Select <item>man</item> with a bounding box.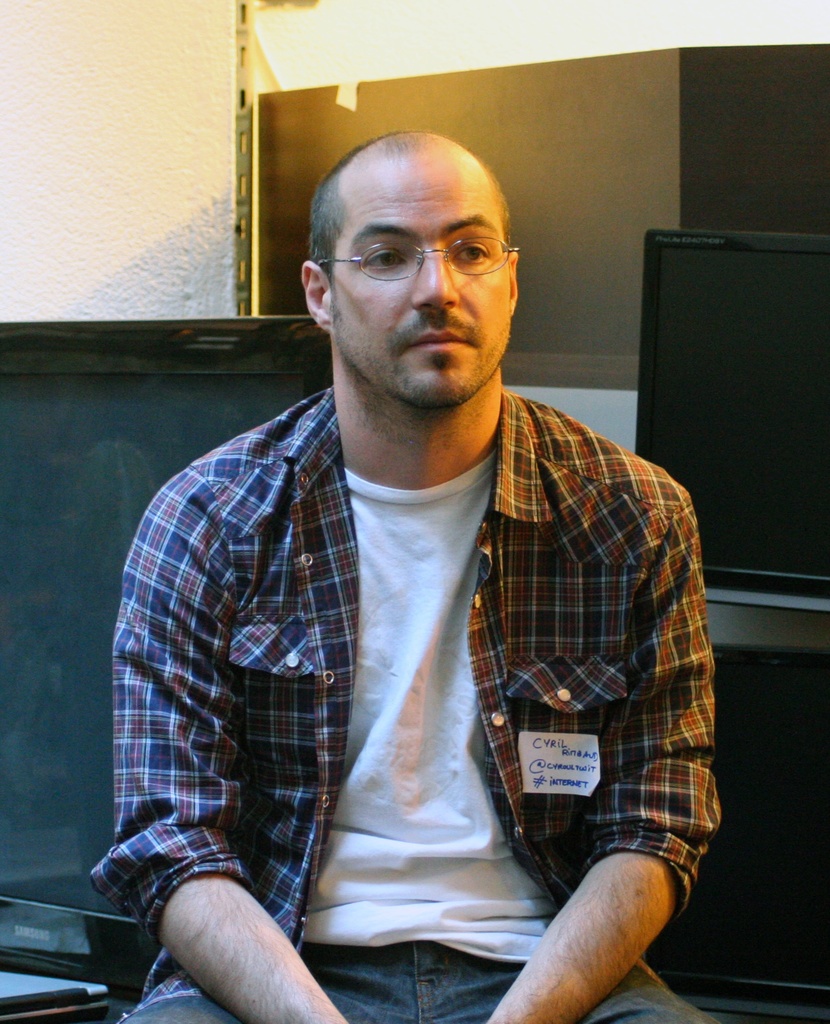
(left=85, top=131, right=720, bottom=1023).
